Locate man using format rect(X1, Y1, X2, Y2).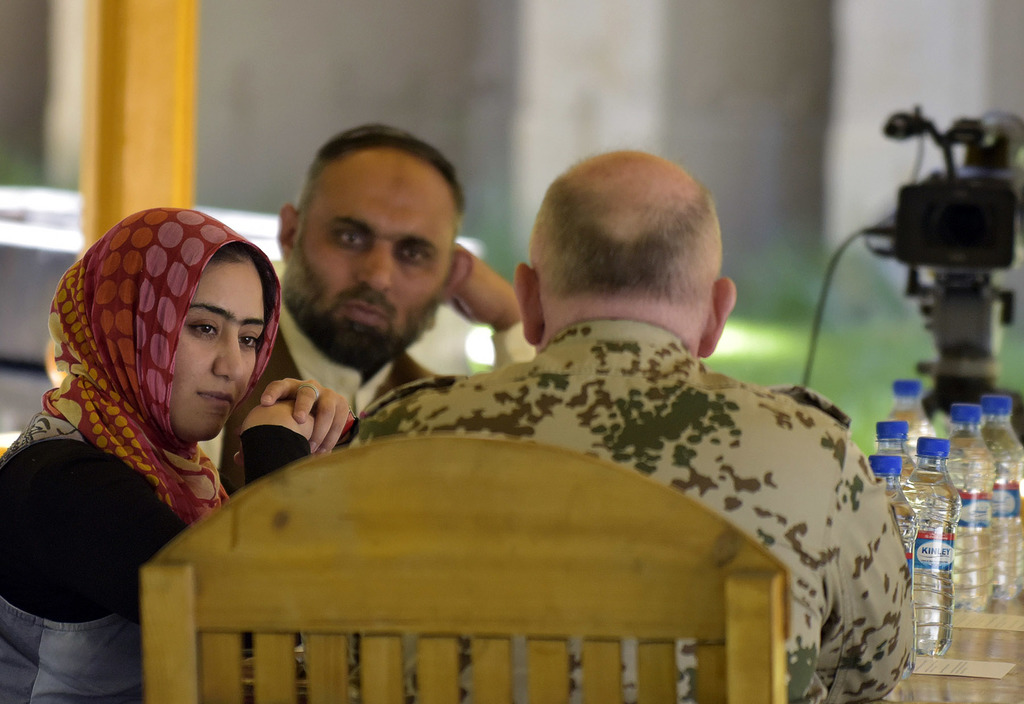
rect(244, 132, 607, 479).
